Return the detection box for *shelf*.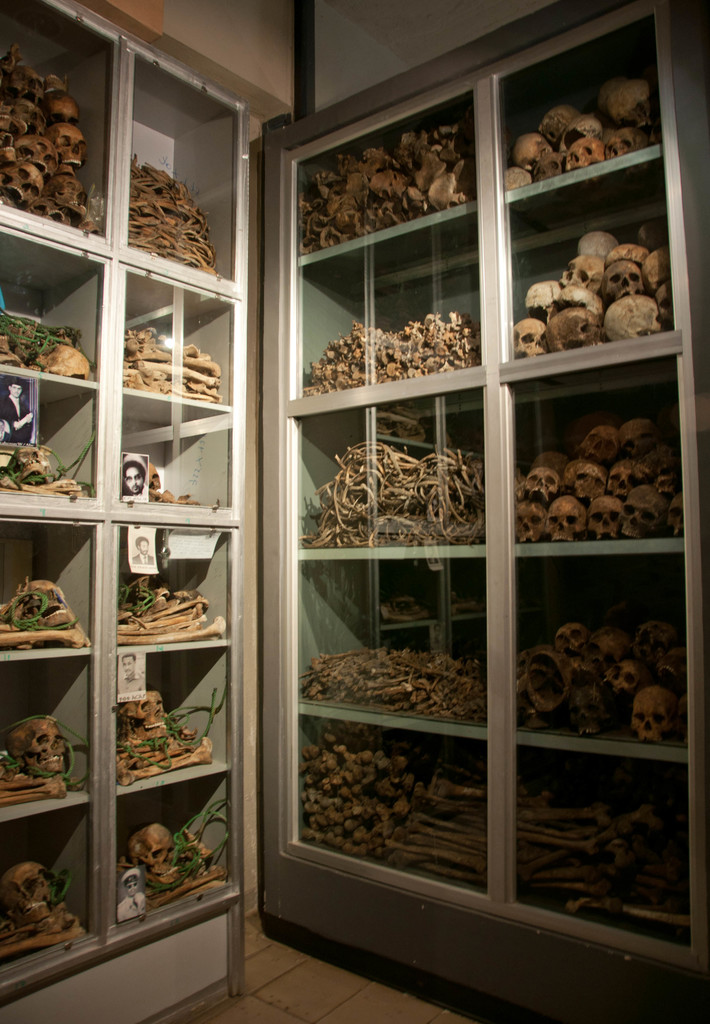
box=[294, 722, 488, 904].
